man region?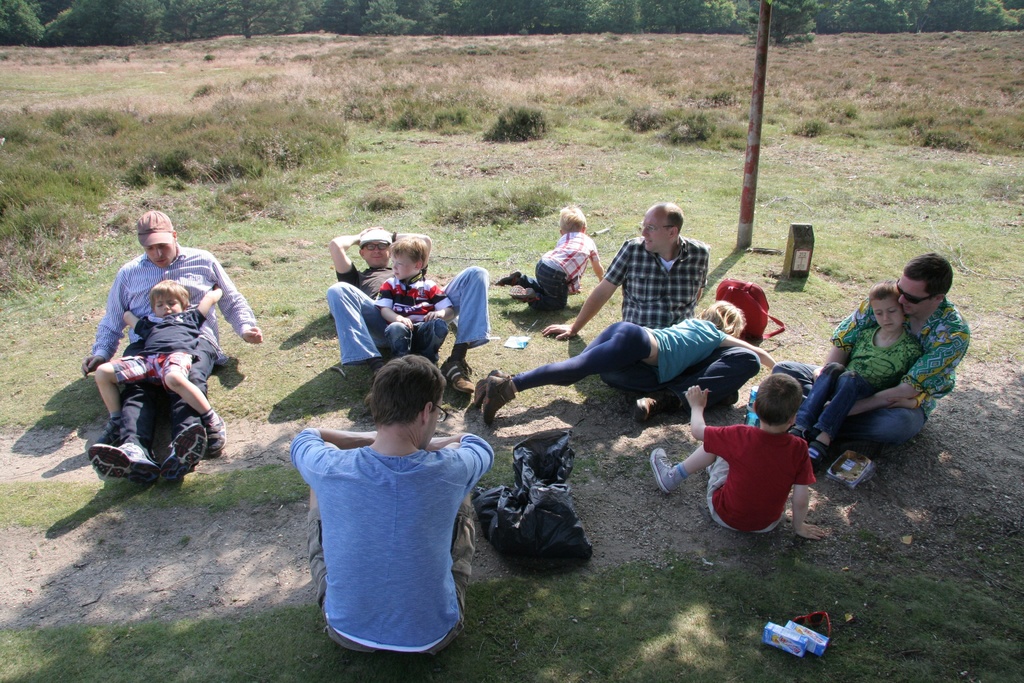
crop(541, 197, 762, 425)
